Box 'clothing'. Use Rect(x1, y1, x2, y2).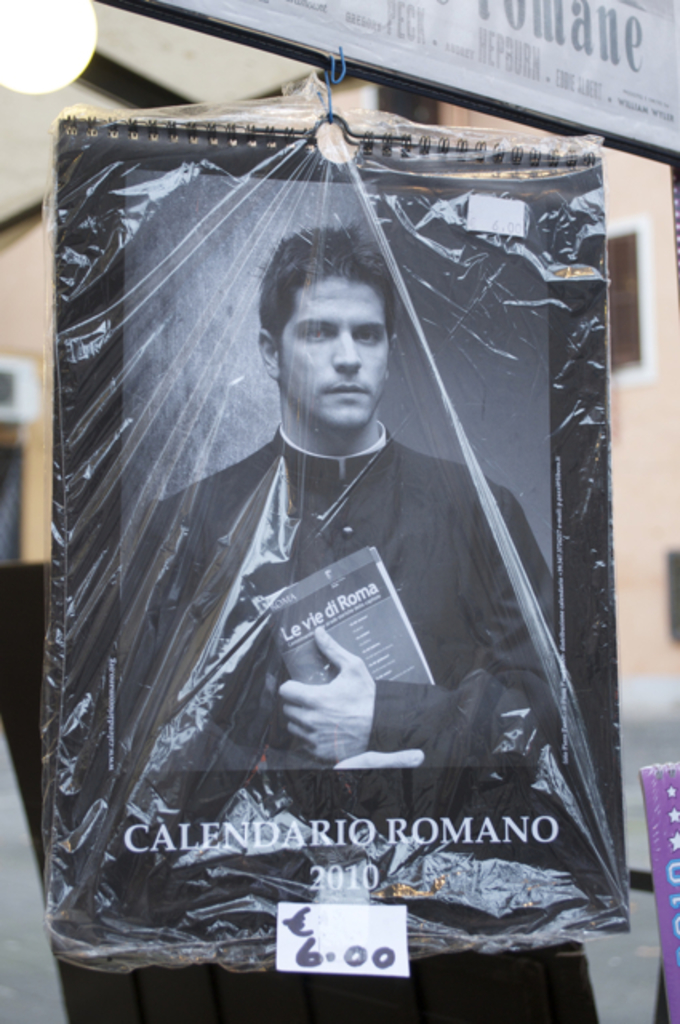
Rect(123, 427, 563, 779).
